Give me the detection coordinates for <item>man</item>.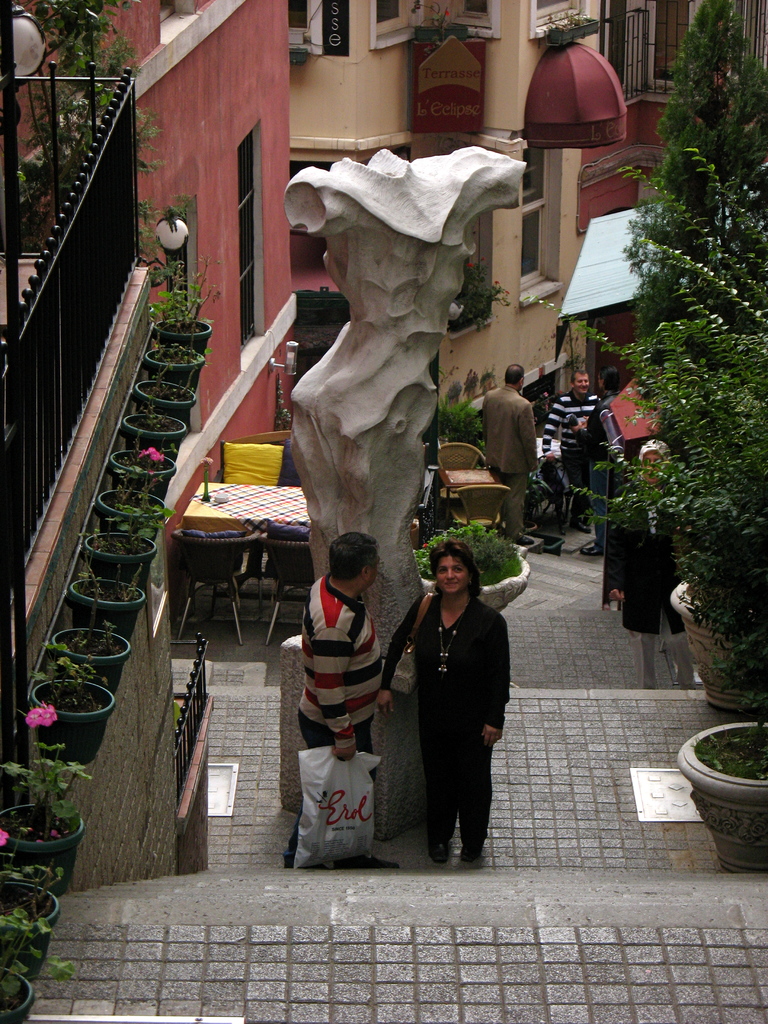
l=383, t=522, r=527, b=870.
